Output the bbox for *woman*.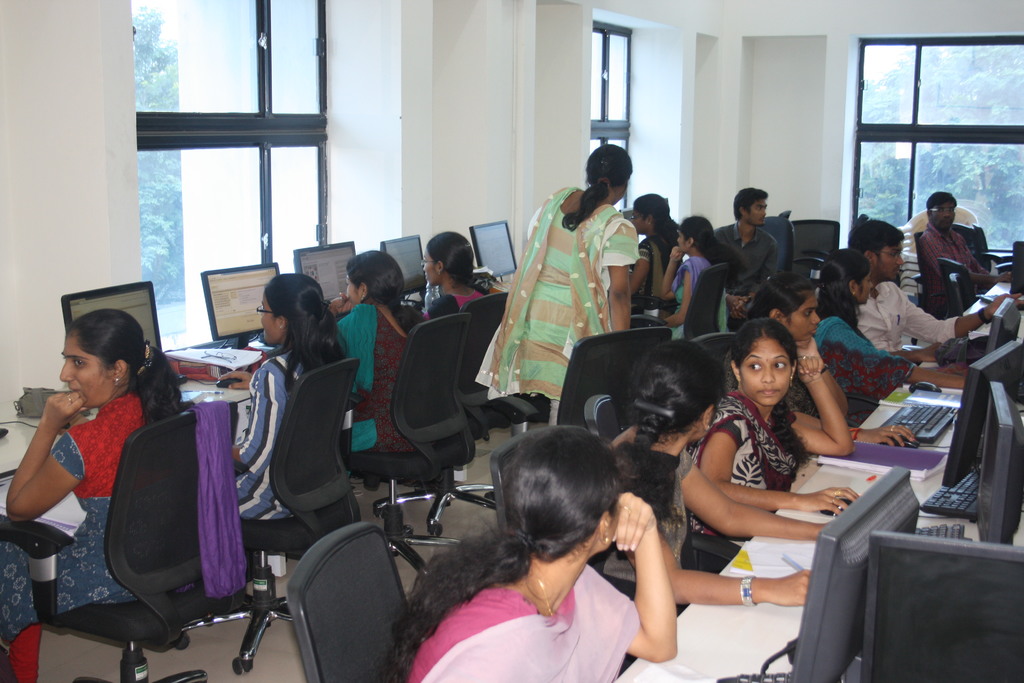
{"x1": 0, "y1": 308, "x2": 183, "y2": 682}.
